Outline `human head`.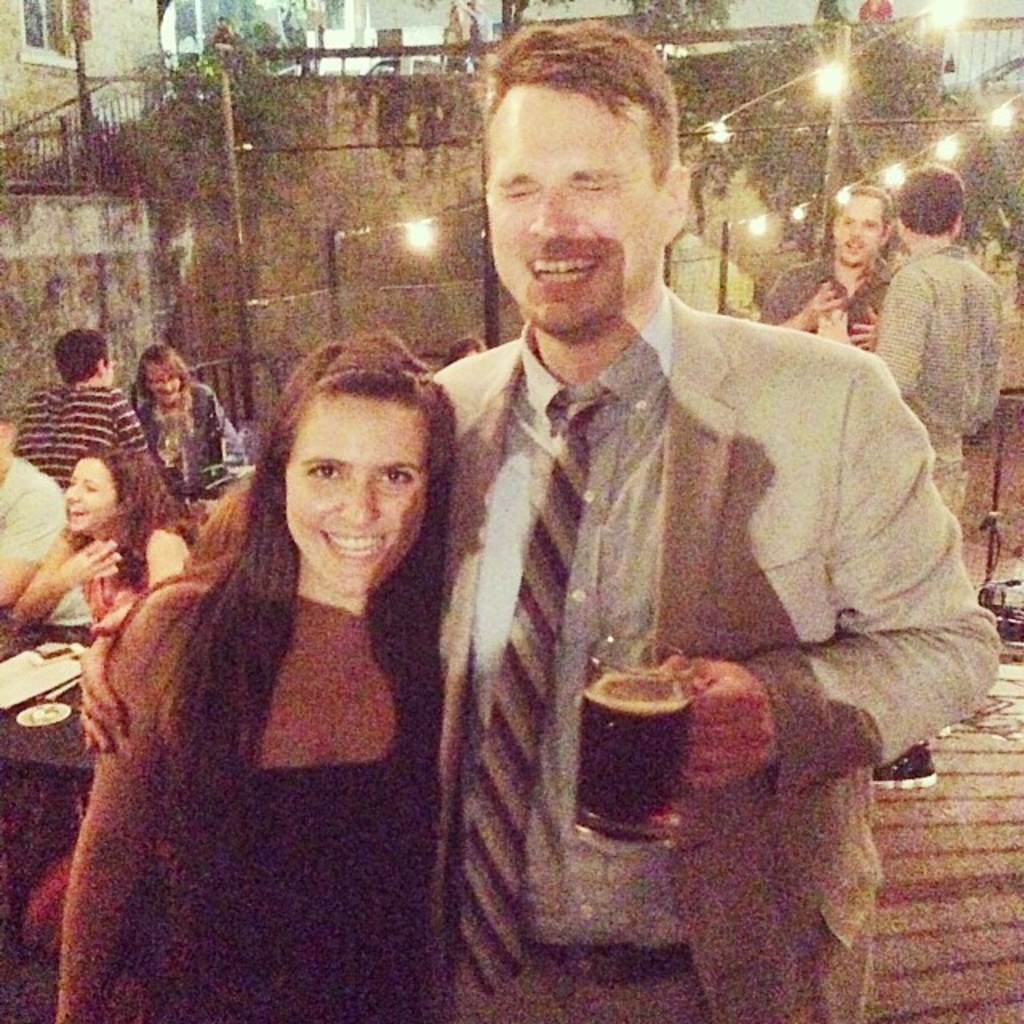
Outline: <bbox>442, 334, 493, 360</bbox>.
